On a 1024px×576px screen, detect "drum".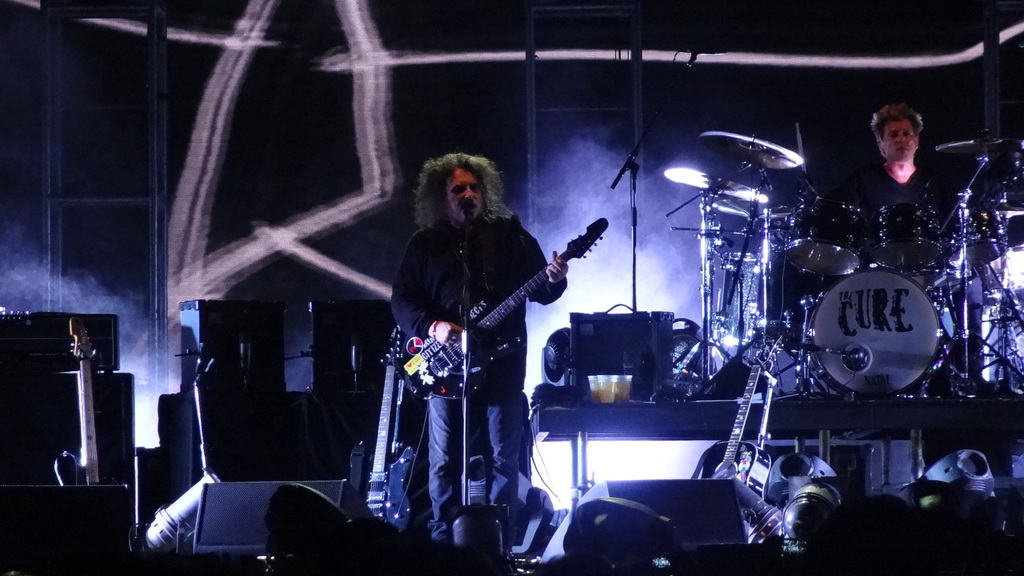
800 264 947 403.
